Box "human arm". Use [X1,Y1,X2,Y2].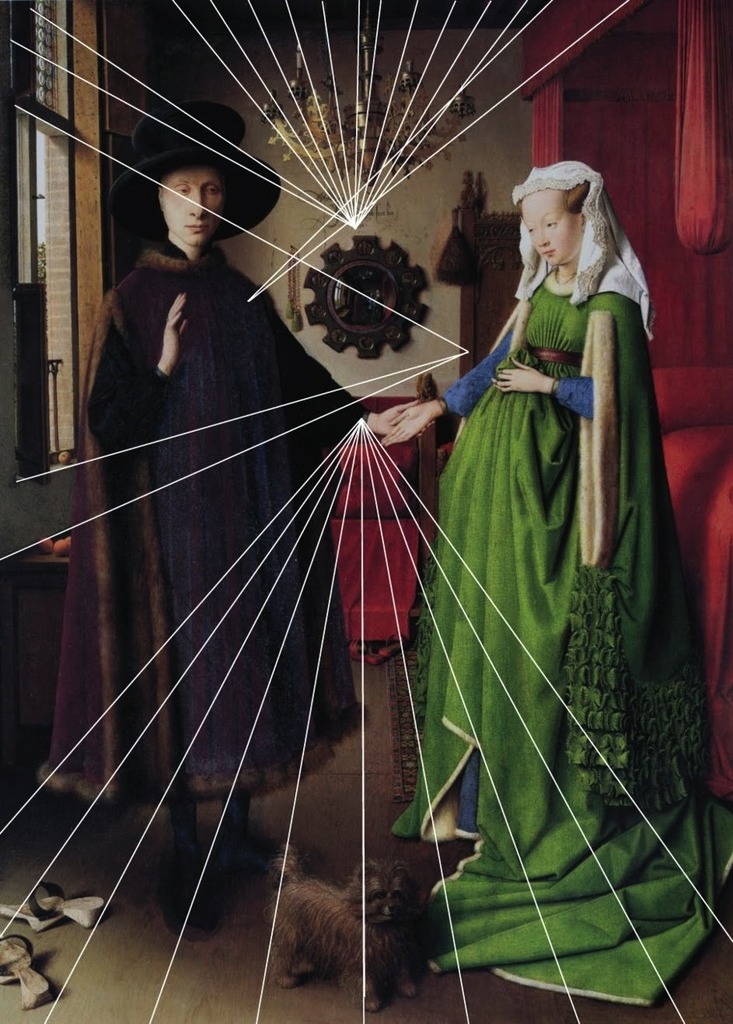
[386,311,518,438].
